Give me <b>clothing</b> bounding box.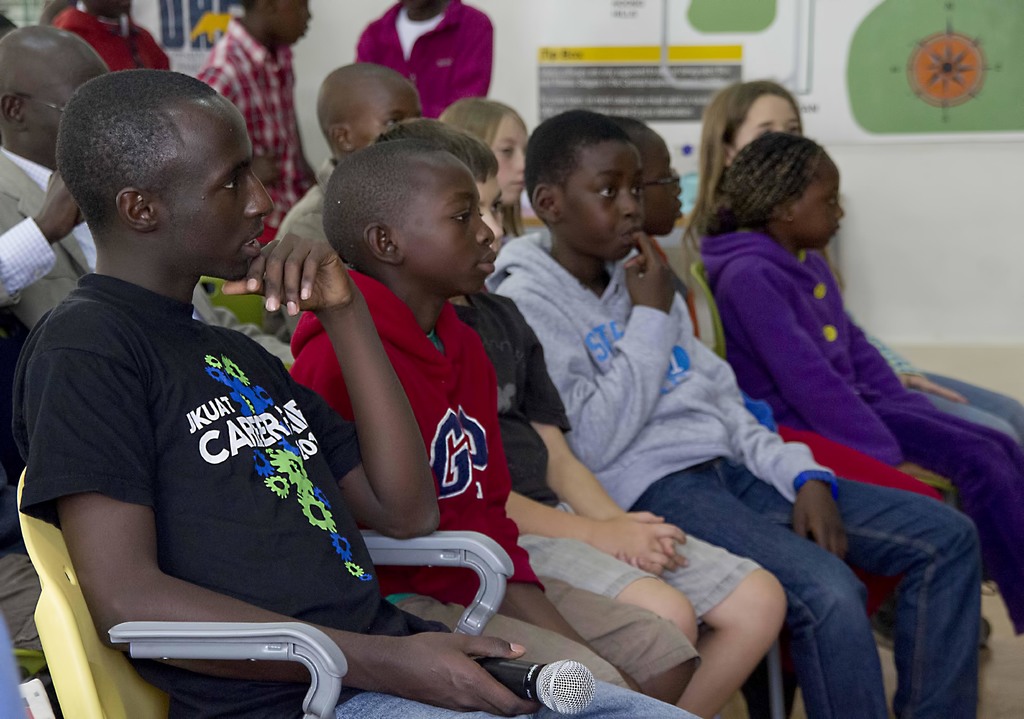
BBox(447, 289, 764, 625).
